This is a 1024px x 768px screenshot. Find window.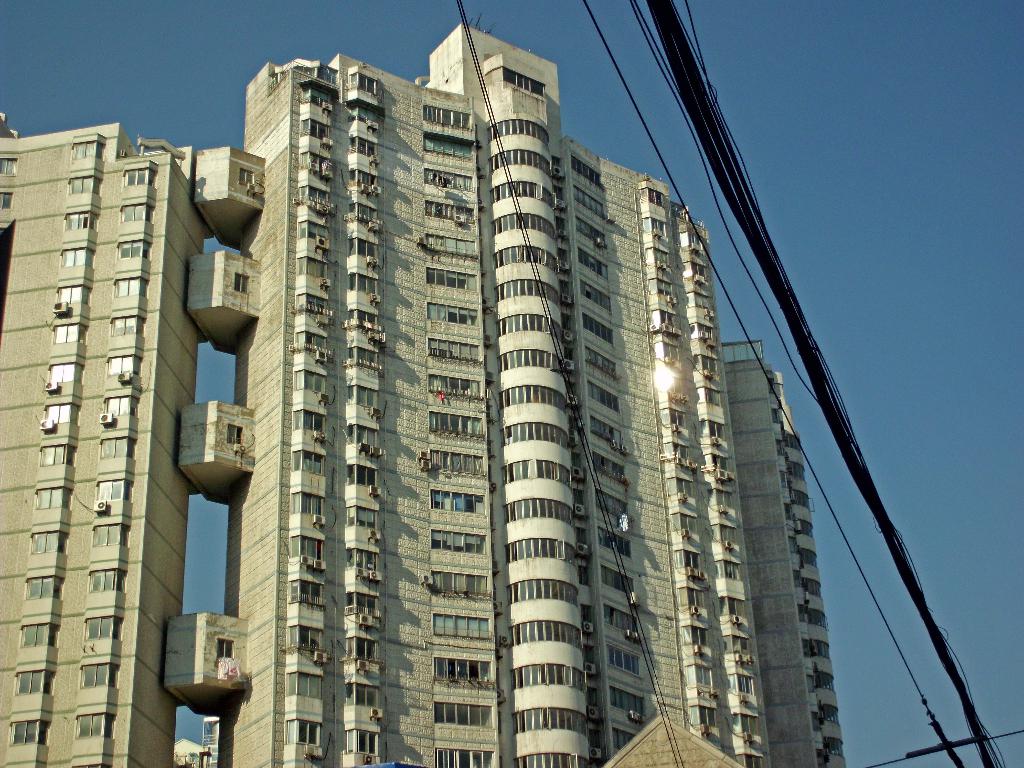
Bounding box: <bbox>424, 307, 478, 323</bbox>.
